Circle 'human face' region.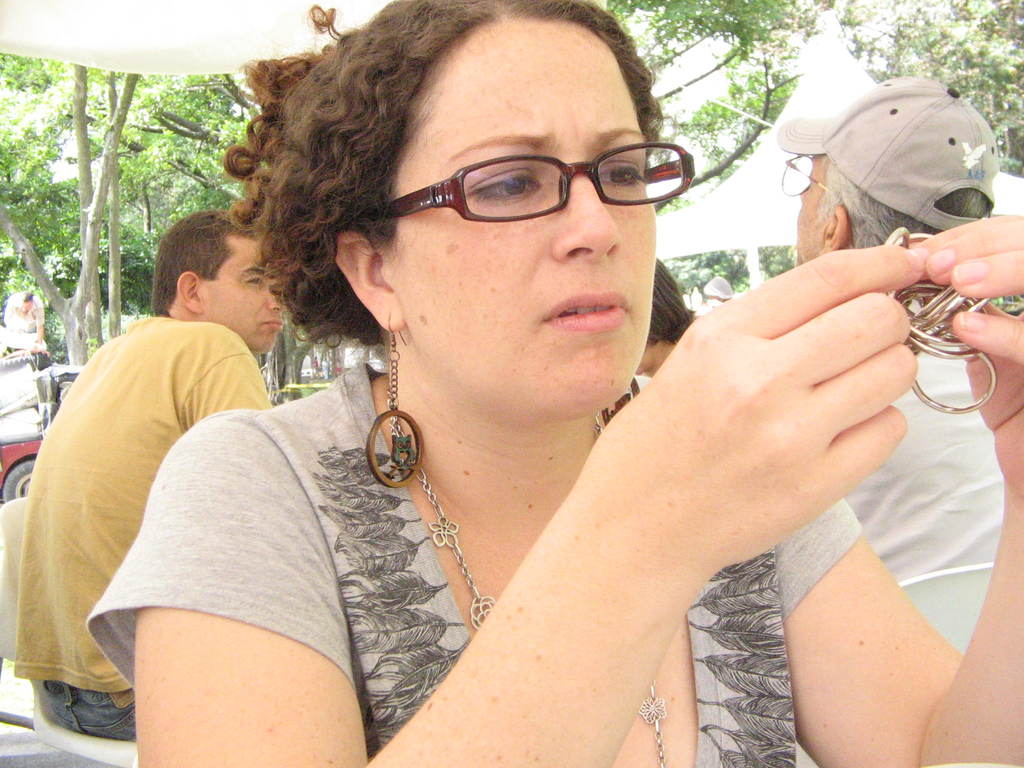
Region: pyautogui.locateOnScreen(792, 152, 829, 269).
